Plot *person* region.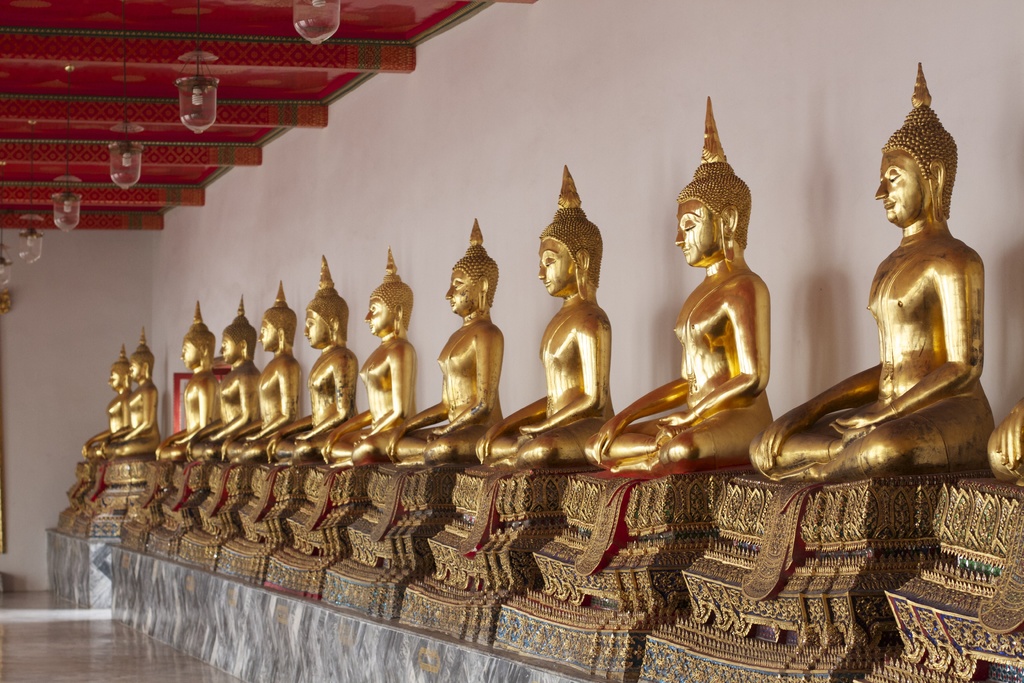
Plotted at (376,219,508,461).
